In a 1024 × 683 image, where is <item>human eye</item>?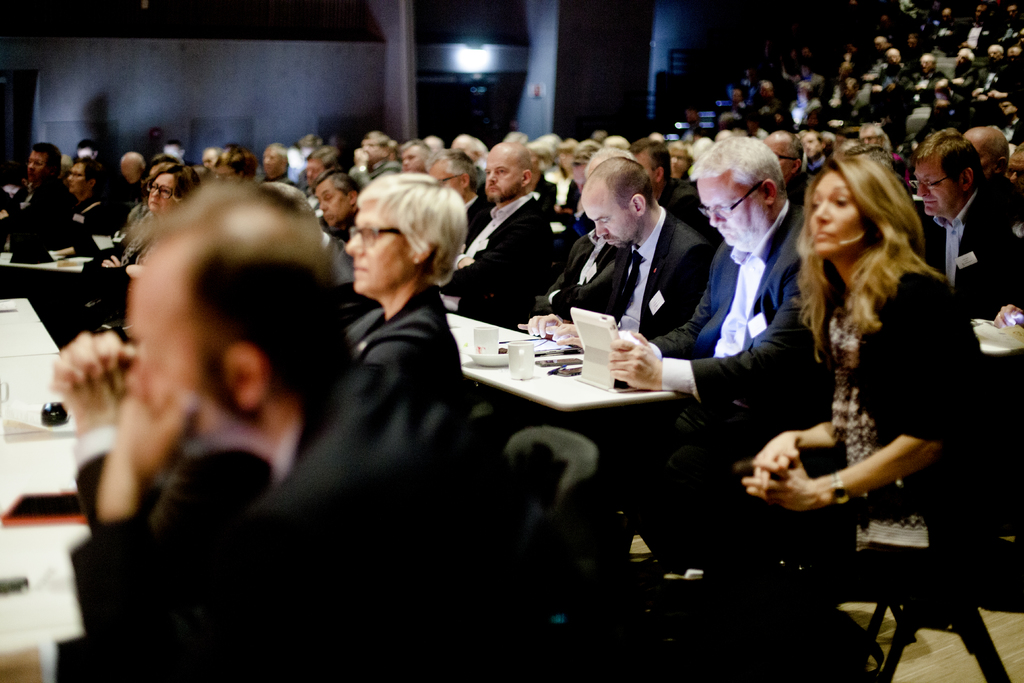
locate(486, 169, 491, 175).
